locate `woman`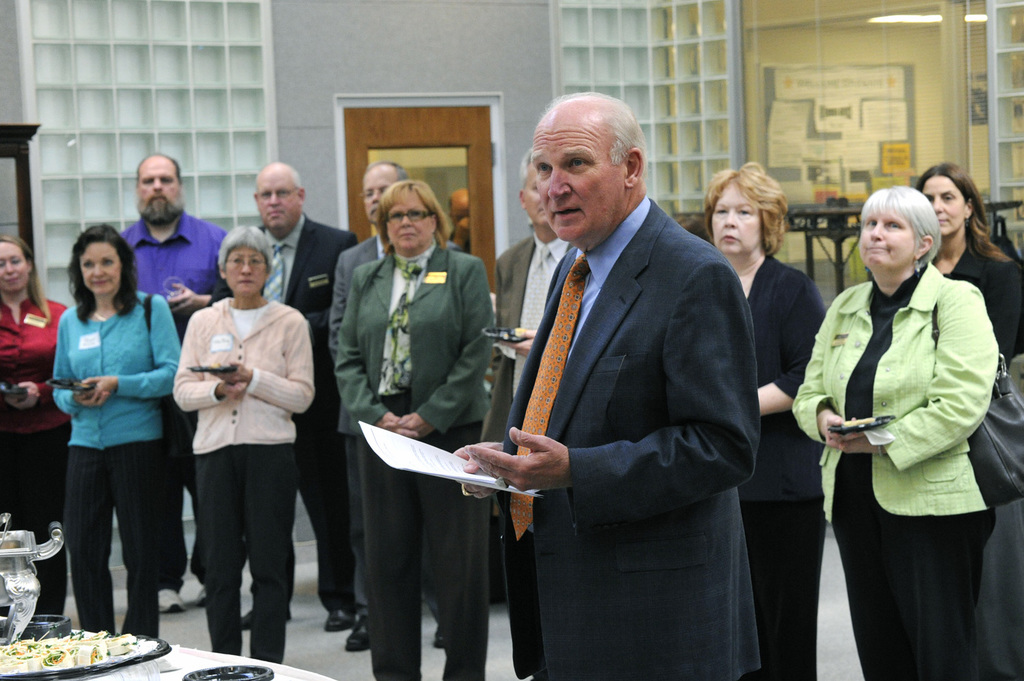
box=[52, 221, 181, 637]
